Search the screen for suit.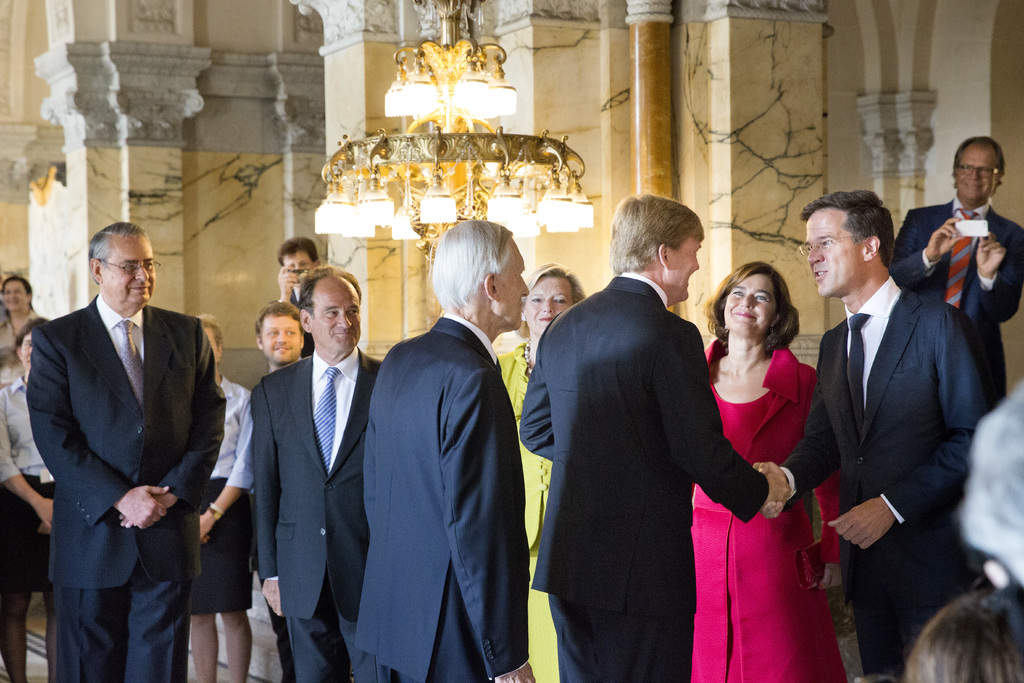
Found at (x1=771, y1=268, x2=997, y2=682).
